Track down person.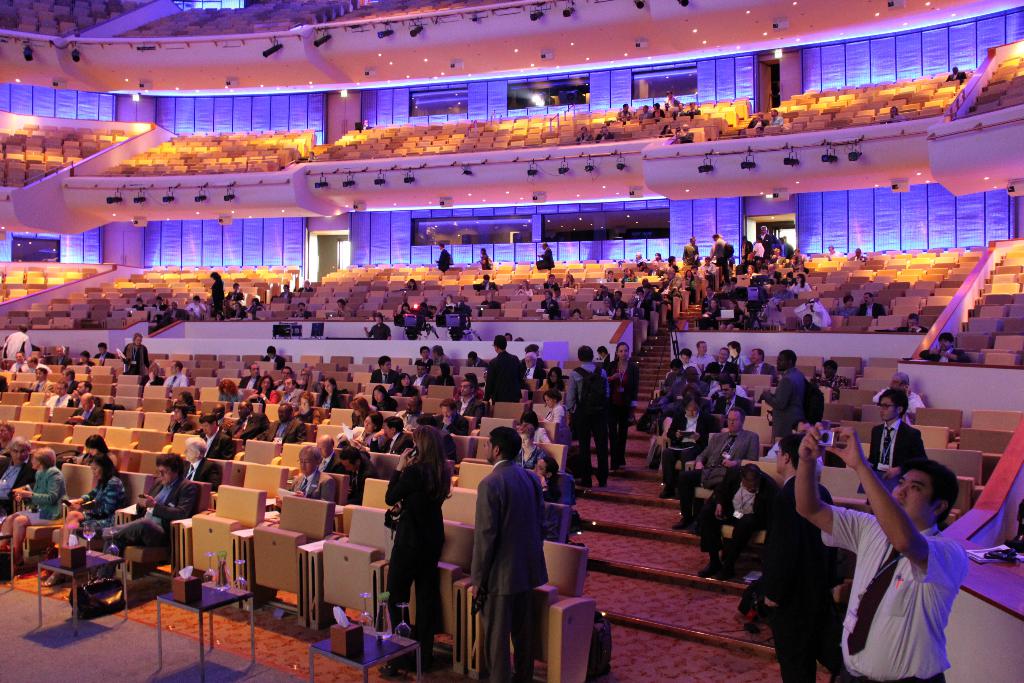
Tracked to {"left": 431, "top": 236, "right": 452, "bottom": 272}.
